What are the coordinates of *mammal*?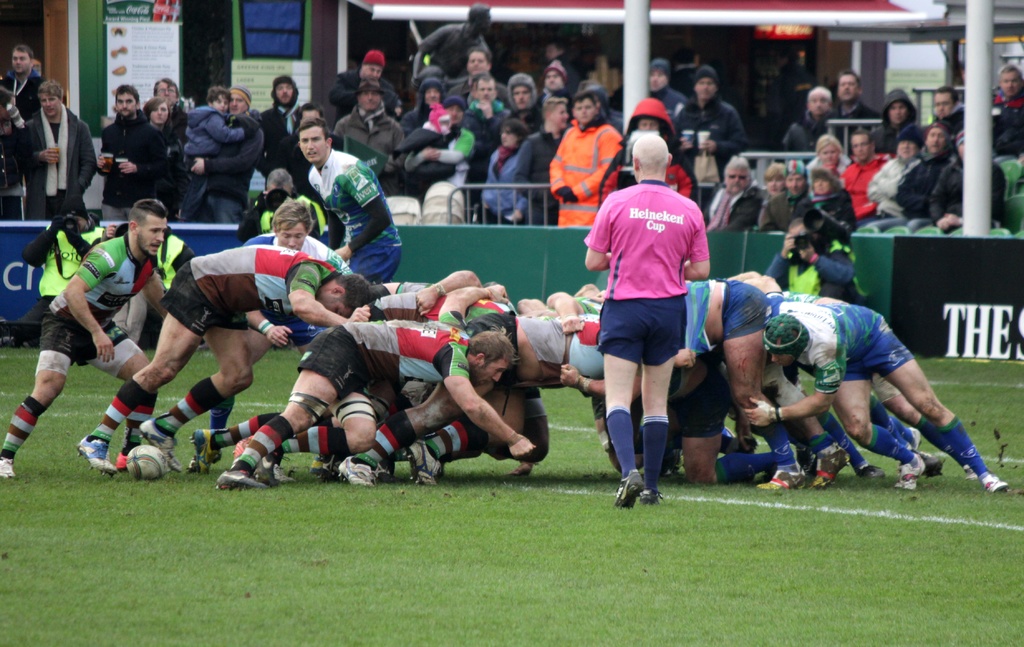
<region>74, 242, 372, 479</region>.
